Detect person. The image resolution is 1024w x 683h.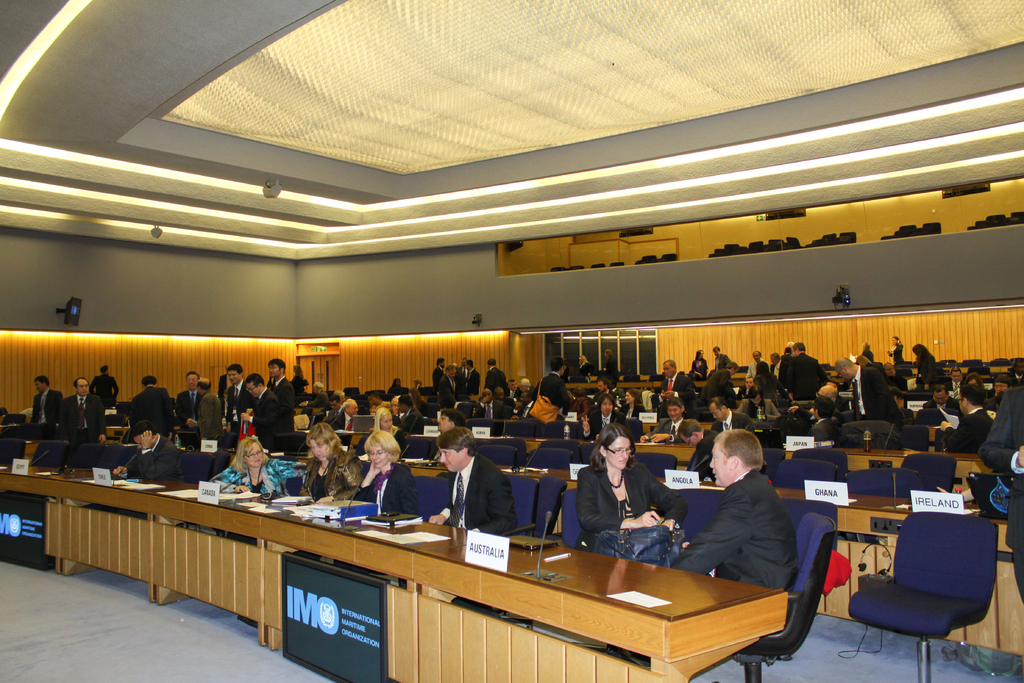
crop(111, 418, 188, 483).
